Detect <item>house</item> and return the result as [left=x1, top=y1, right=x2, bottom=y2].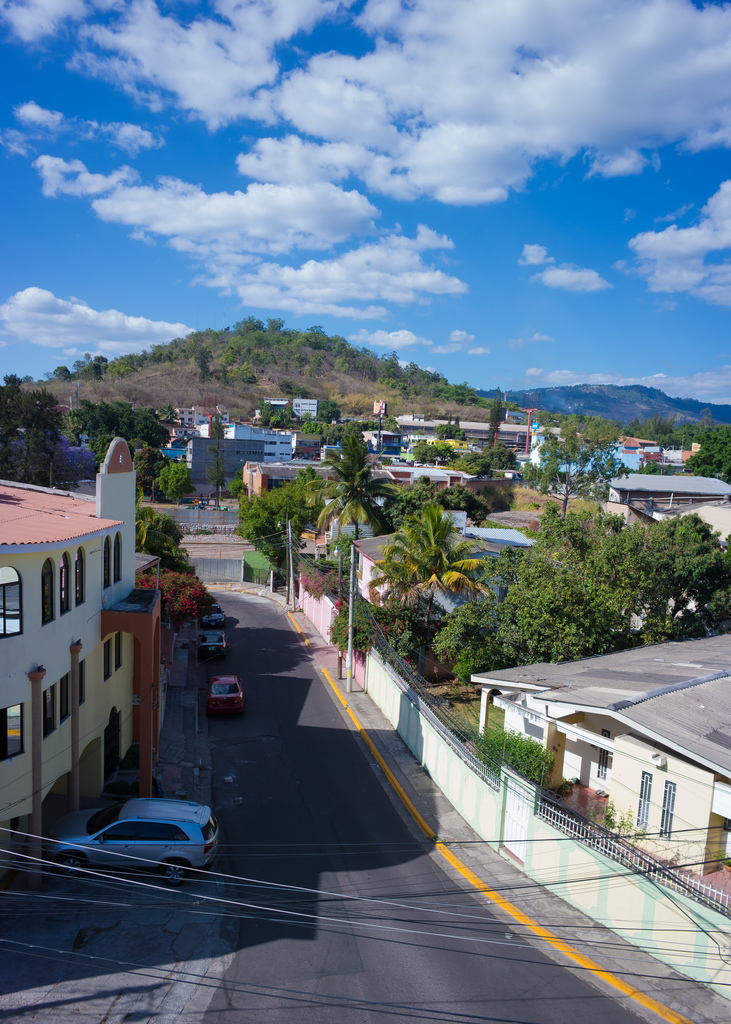
[left=421, top=430, right=540, bottom=452].
